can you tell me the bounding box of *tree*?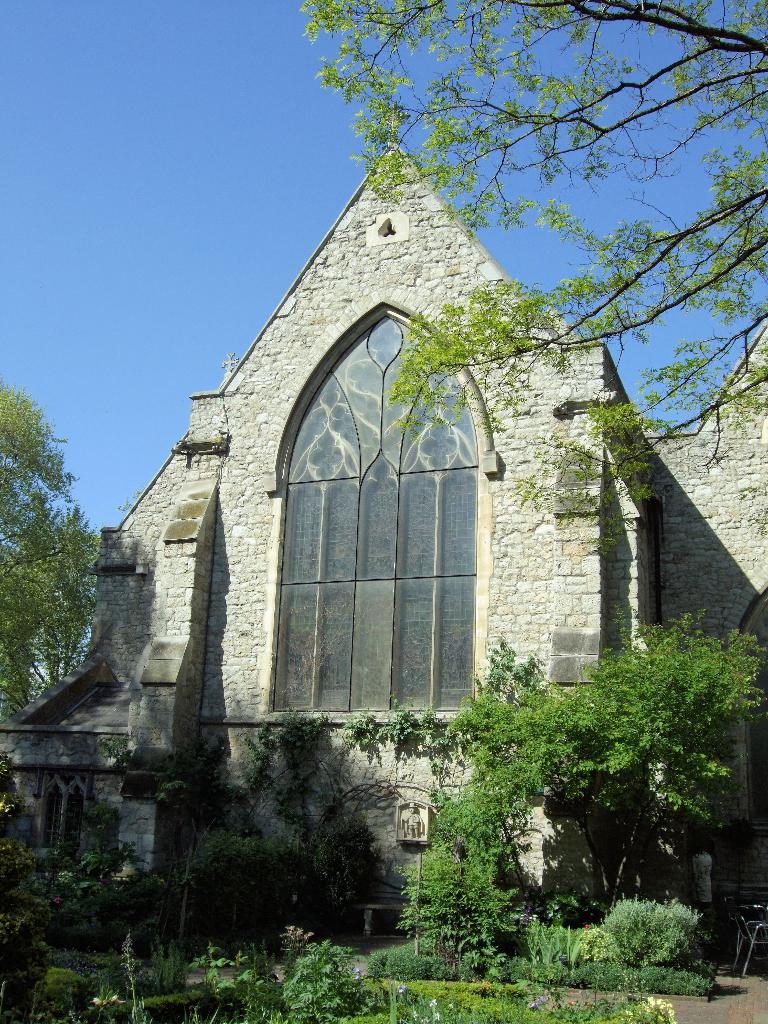
l=138, t=945, r=217, b=1023.
